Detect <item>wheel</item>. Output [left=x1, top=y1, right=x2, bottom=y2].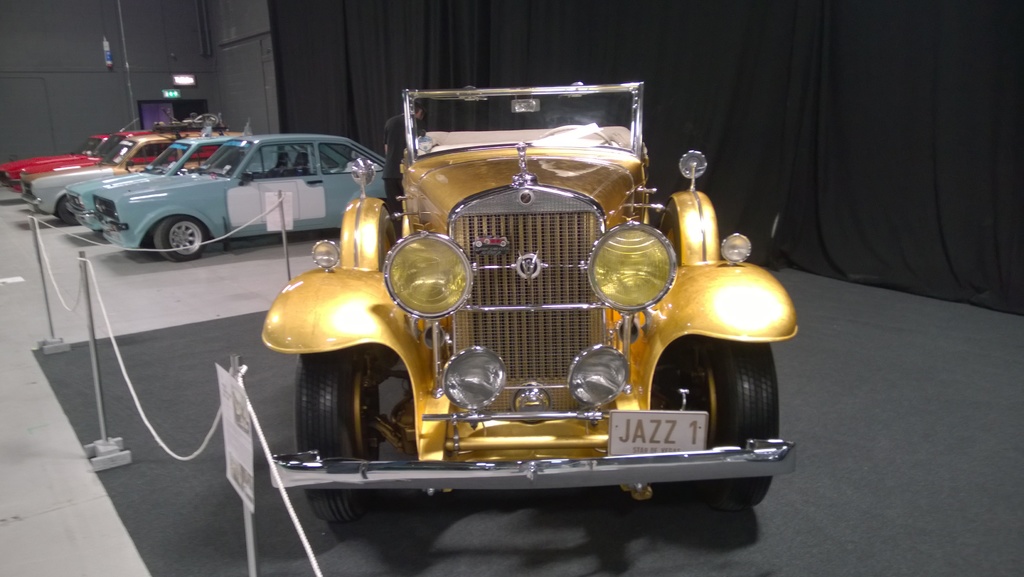
[left=681, top=340, right=781, bottom=523].
